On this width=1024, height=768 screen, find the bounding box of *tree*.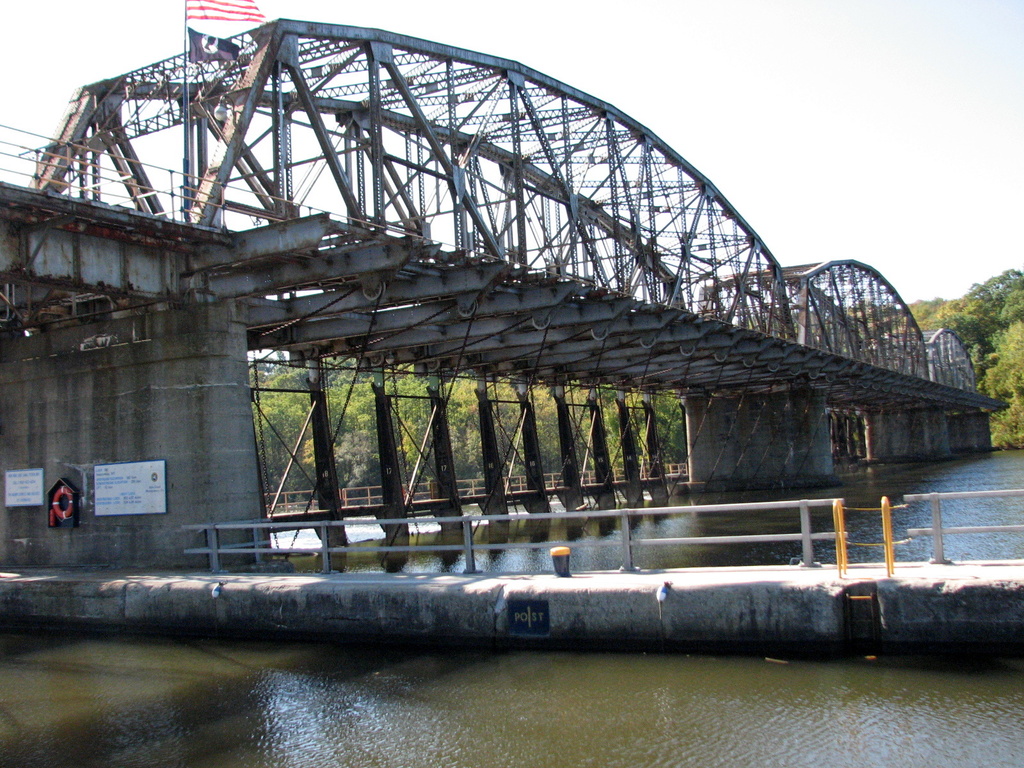
Bounding box: locate(438, 374, 486, 460).
